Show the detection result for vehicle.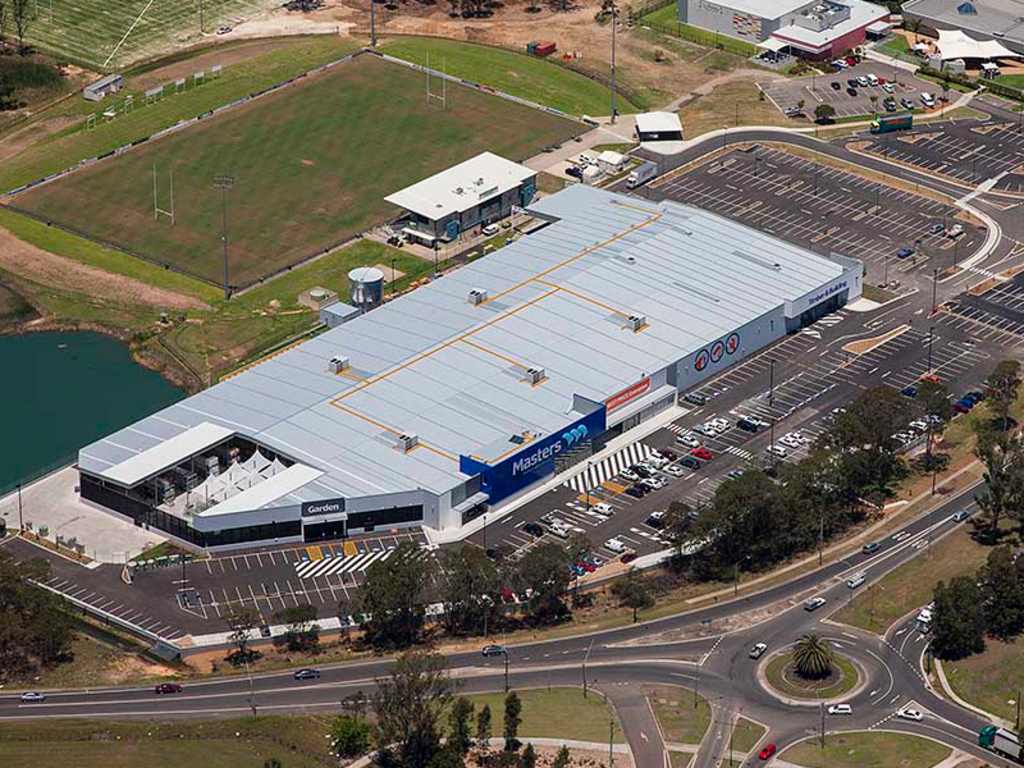
x1=623, y1=157, x2=659, y2=188.
